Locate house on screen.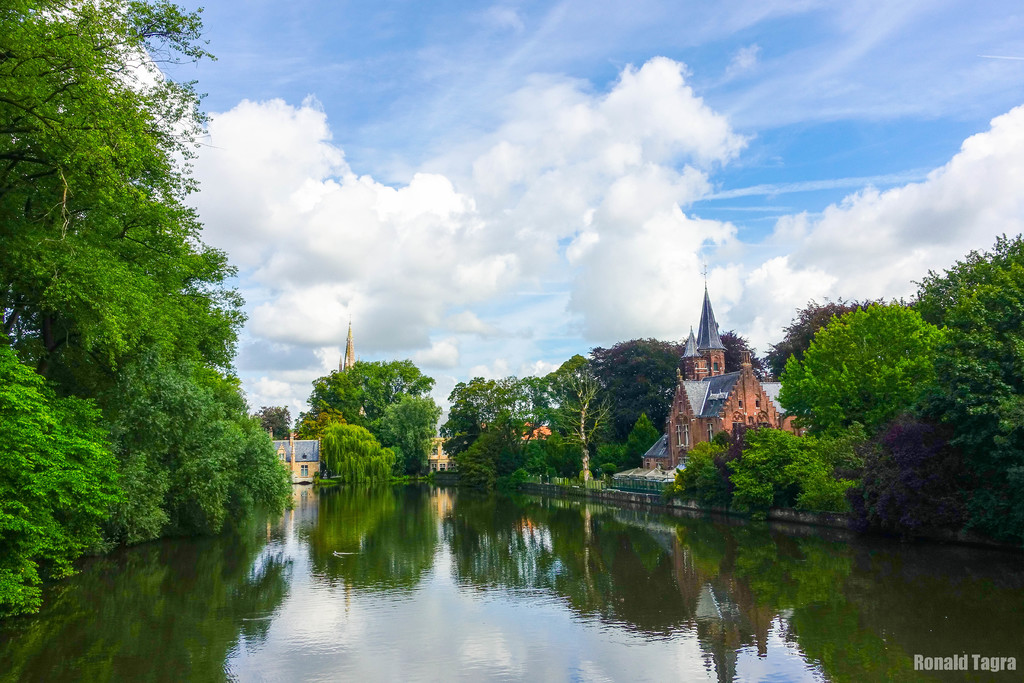
On screen at select_region(273, 427, 321, 484).
